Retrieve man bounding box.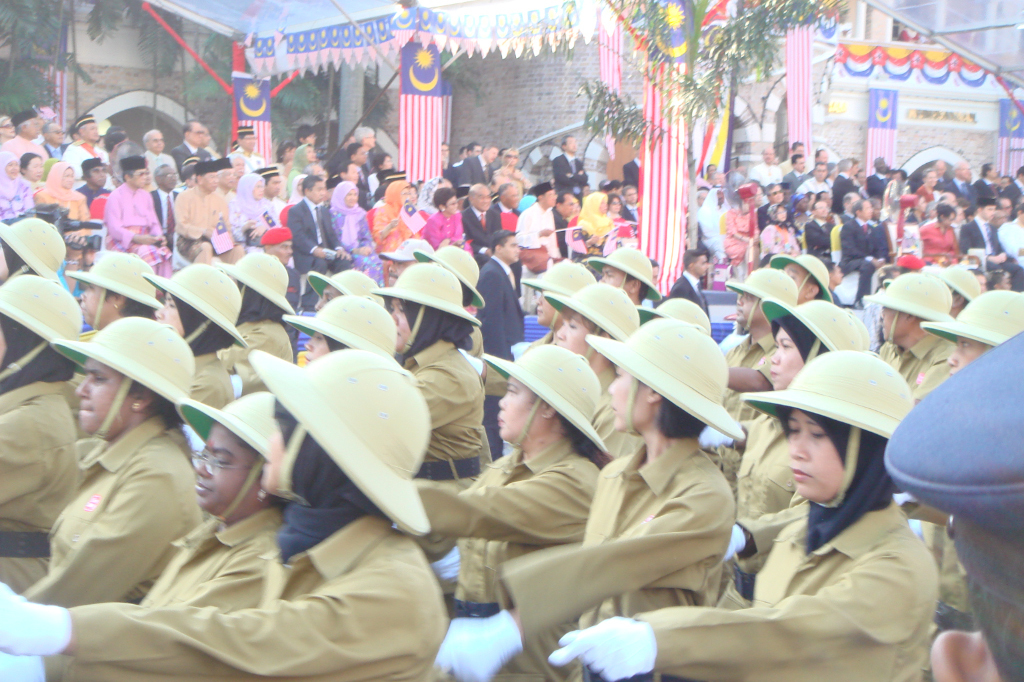
Bounding box: (left=997, top=197, right=1013, bottom=219).
